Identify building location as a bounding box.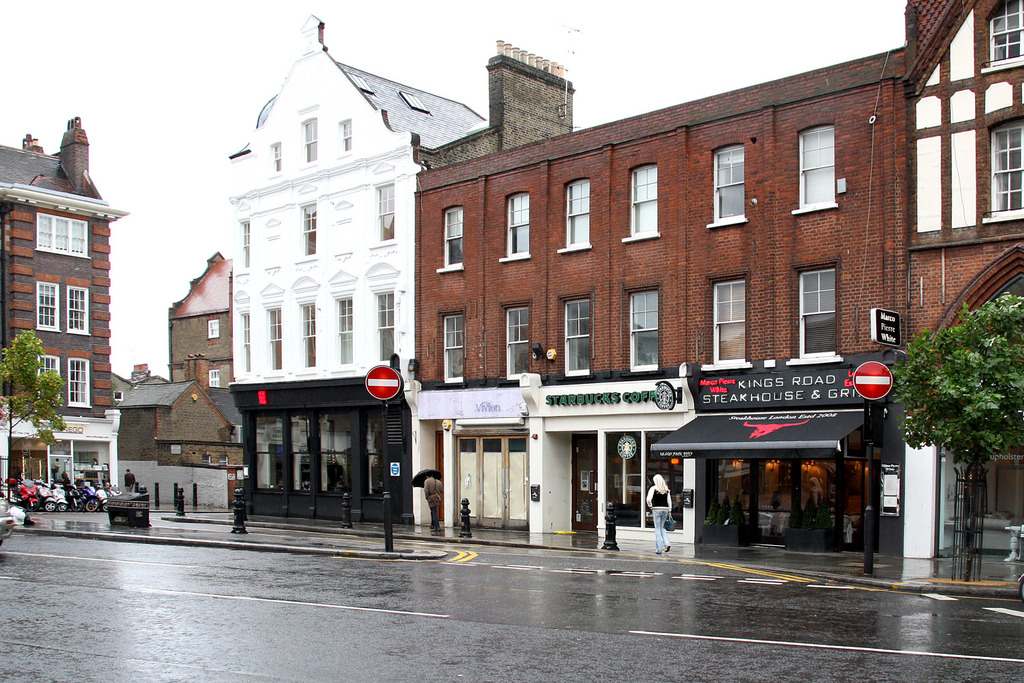
bbox=[904, 0, 1023, 567].
